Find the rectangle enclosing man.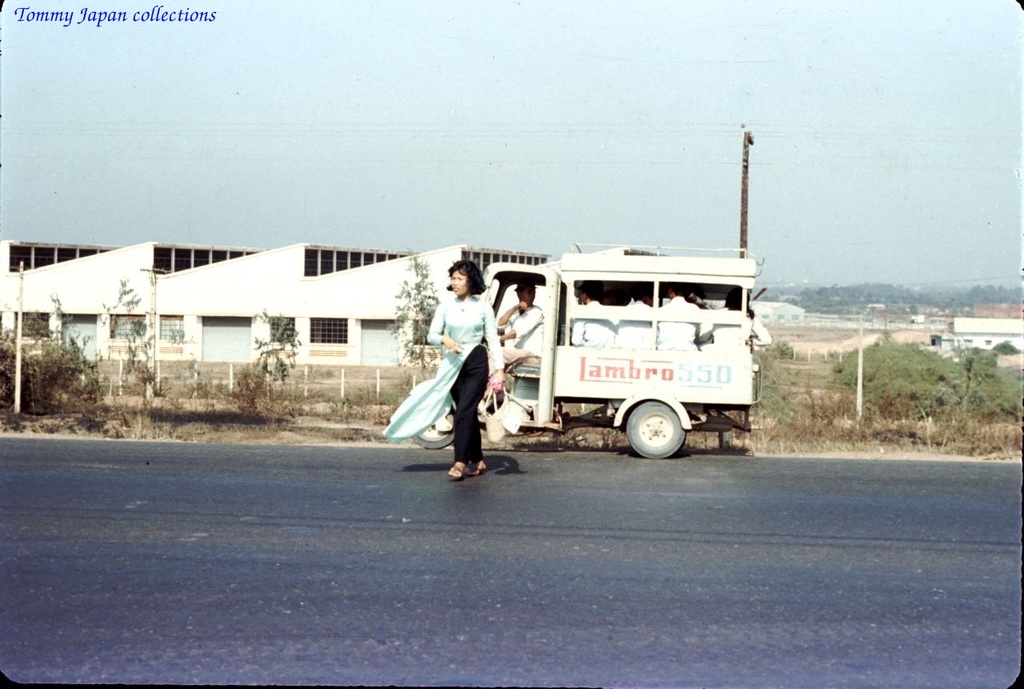
[494, 279, 547, 375].
